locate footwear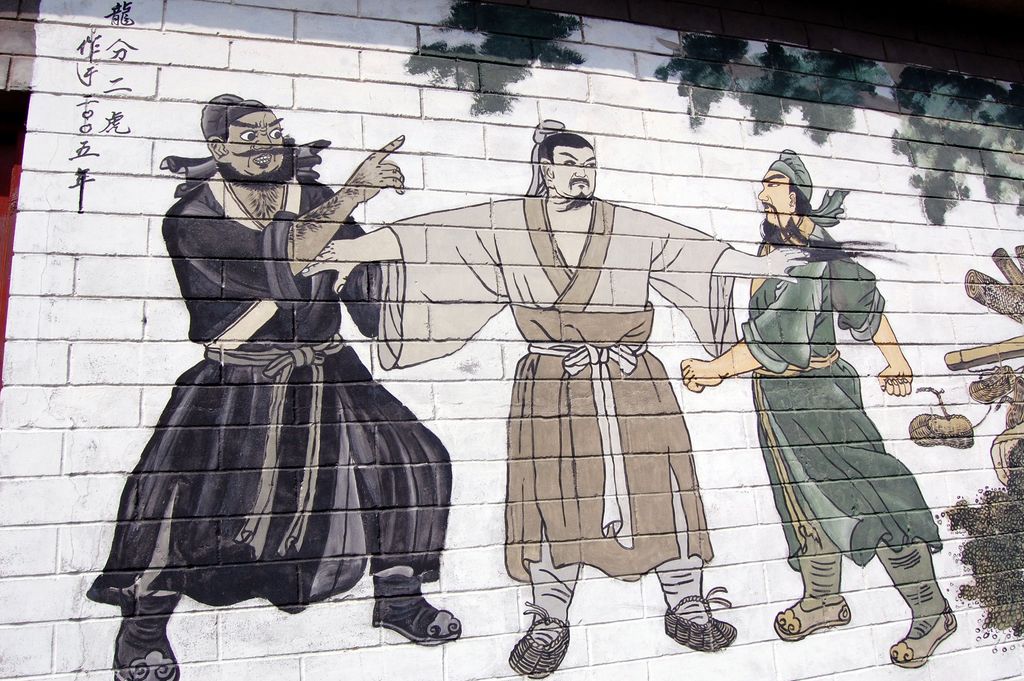
520 616 563 678
